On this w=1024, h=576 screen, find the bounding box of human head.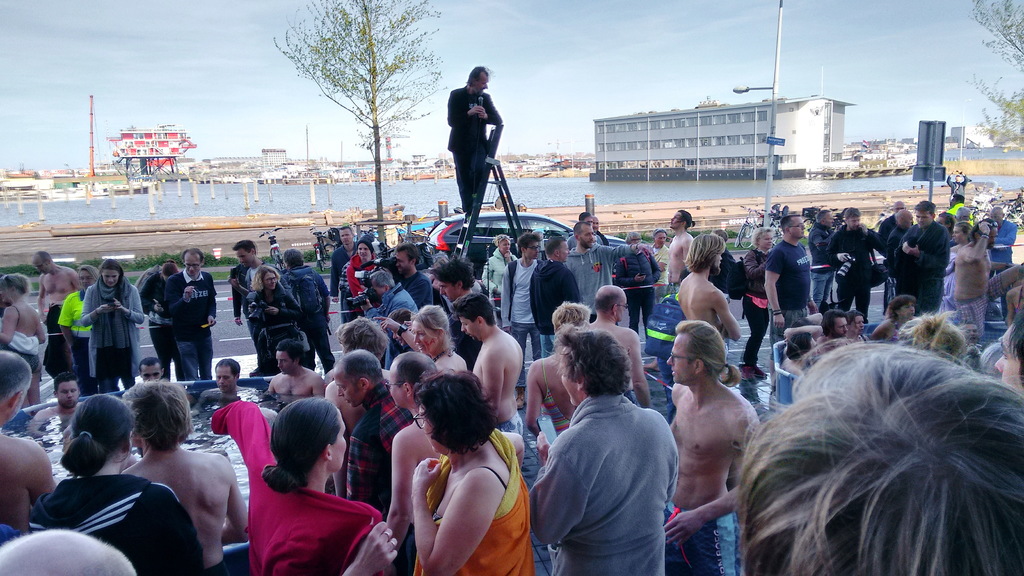
Bounding box: [x1=265, y1=396, x2=351, y2=476].
